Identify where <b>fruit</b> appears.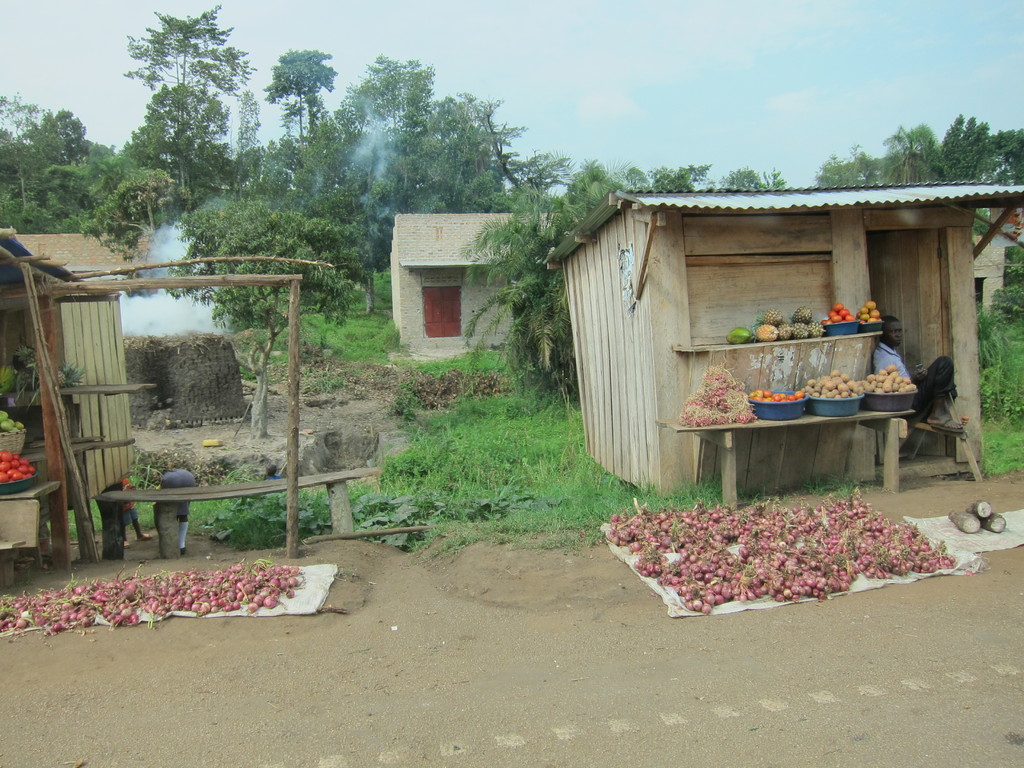
Appears at [757, 310, 780, 323].
